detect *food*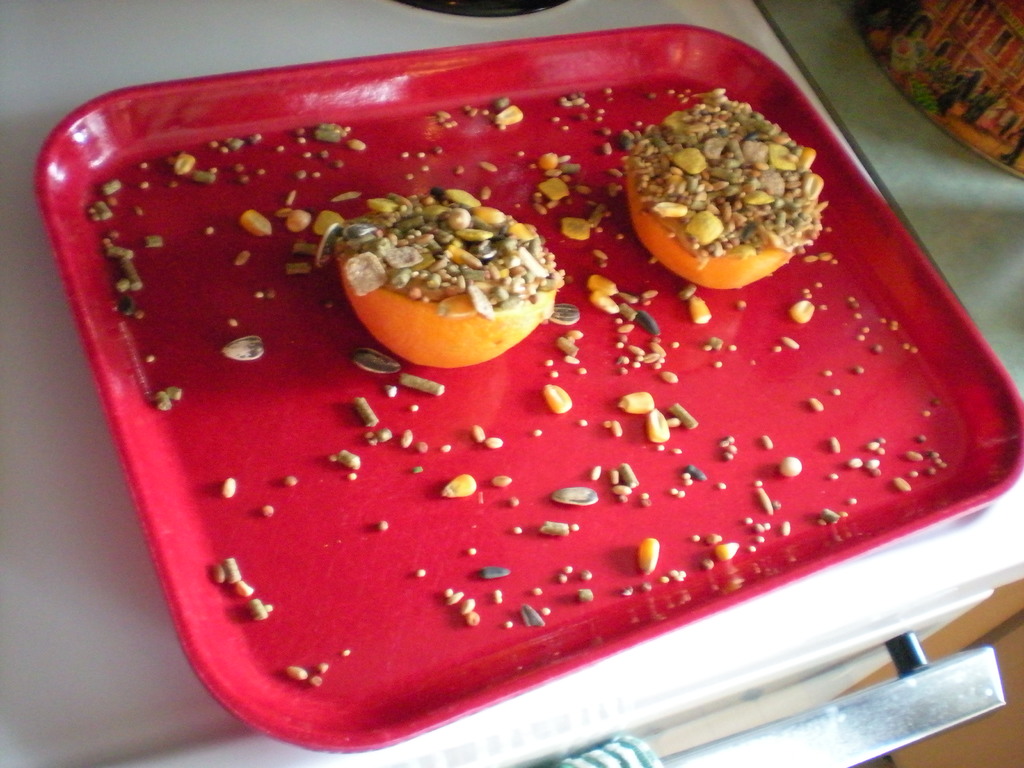
<bbox>620, 86, 824, 294</bbox>
